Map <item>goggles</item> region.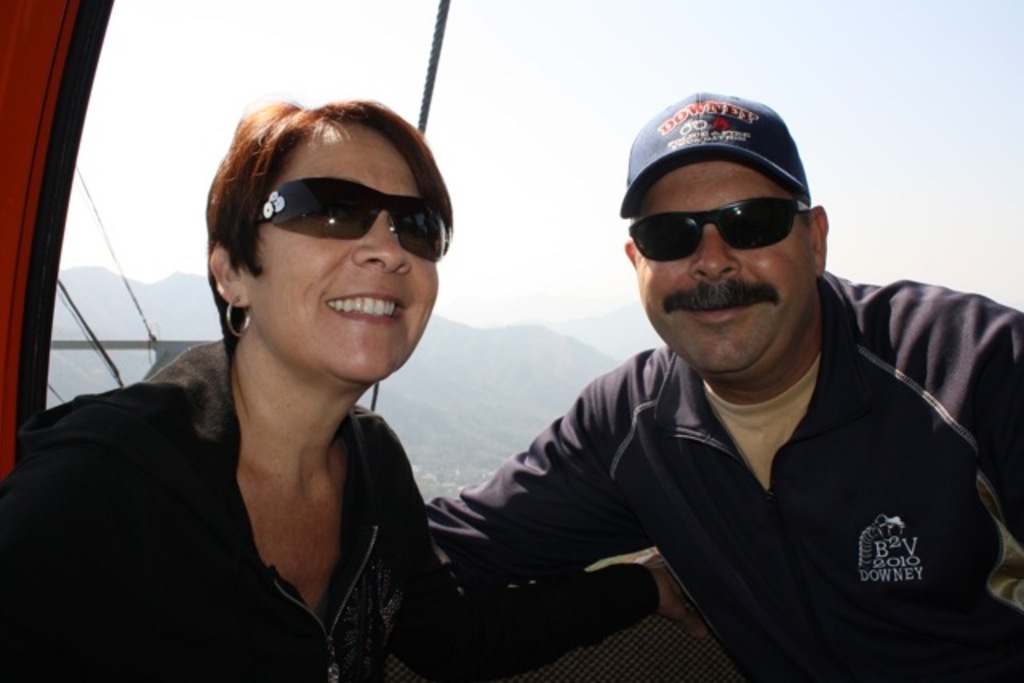
Mapped to (left=624, top=189, right=806, bottom=261).
